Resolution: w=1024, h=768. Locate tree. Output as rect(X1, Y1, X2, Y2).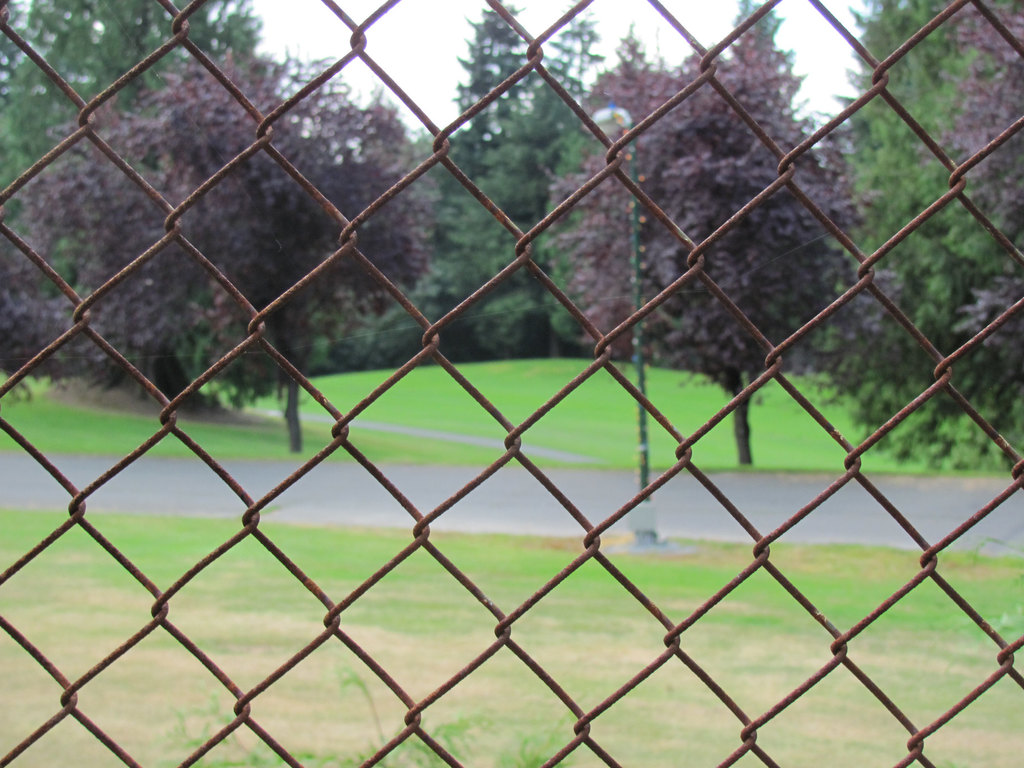
rect(312, 115, 460, 358).
